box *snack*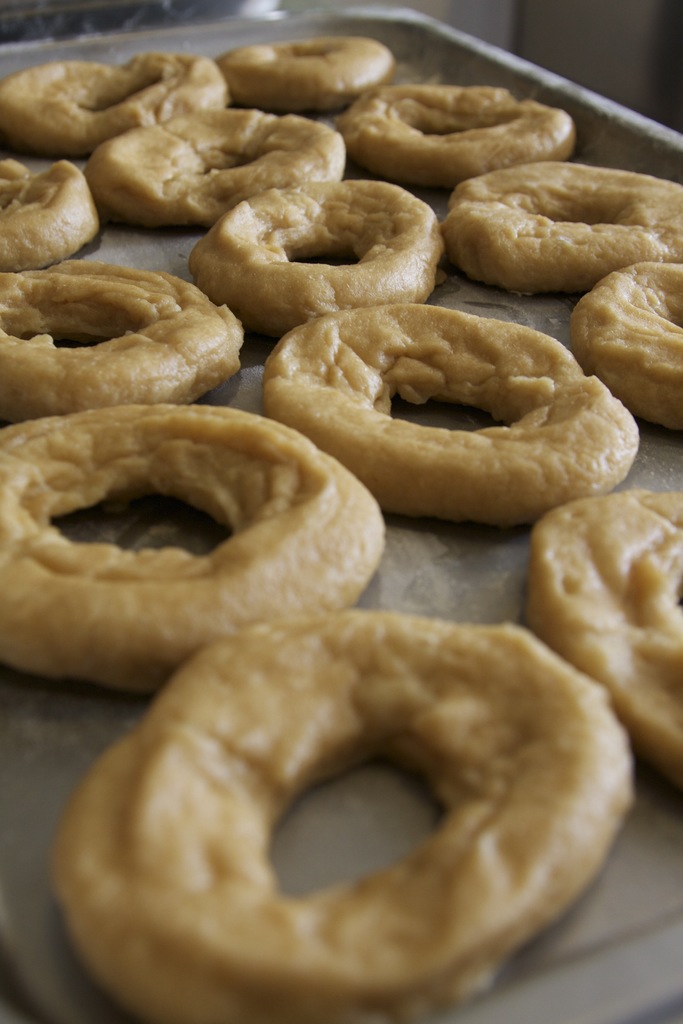
{"x1": 0, "y1": 141, "x2": 101, "y2": 276}
